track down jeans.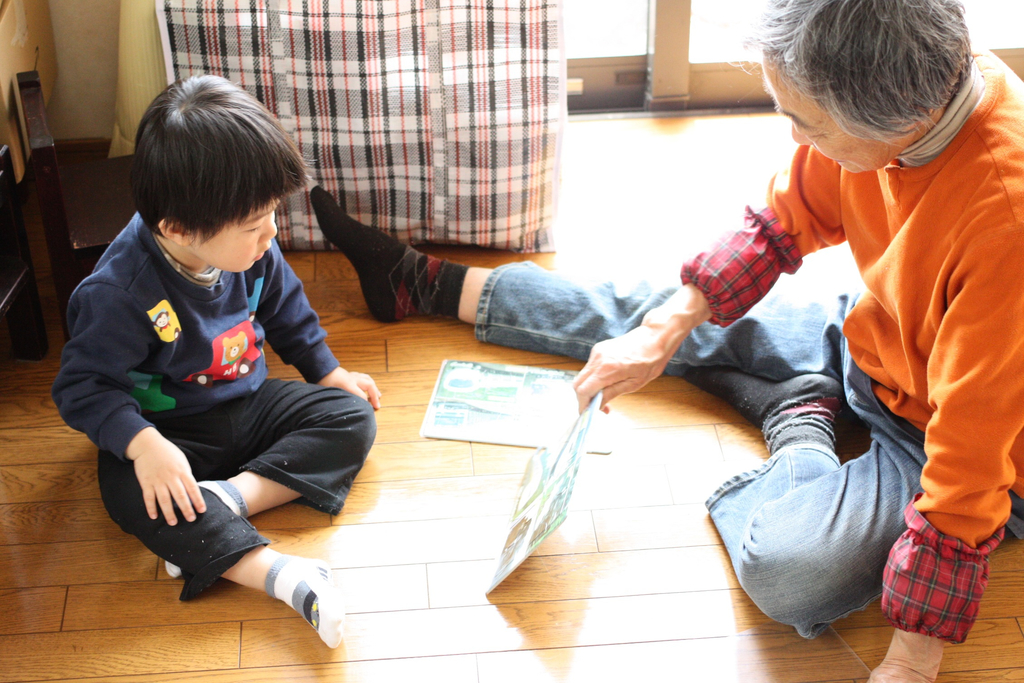
Tracked to 475 247 1023 638.
